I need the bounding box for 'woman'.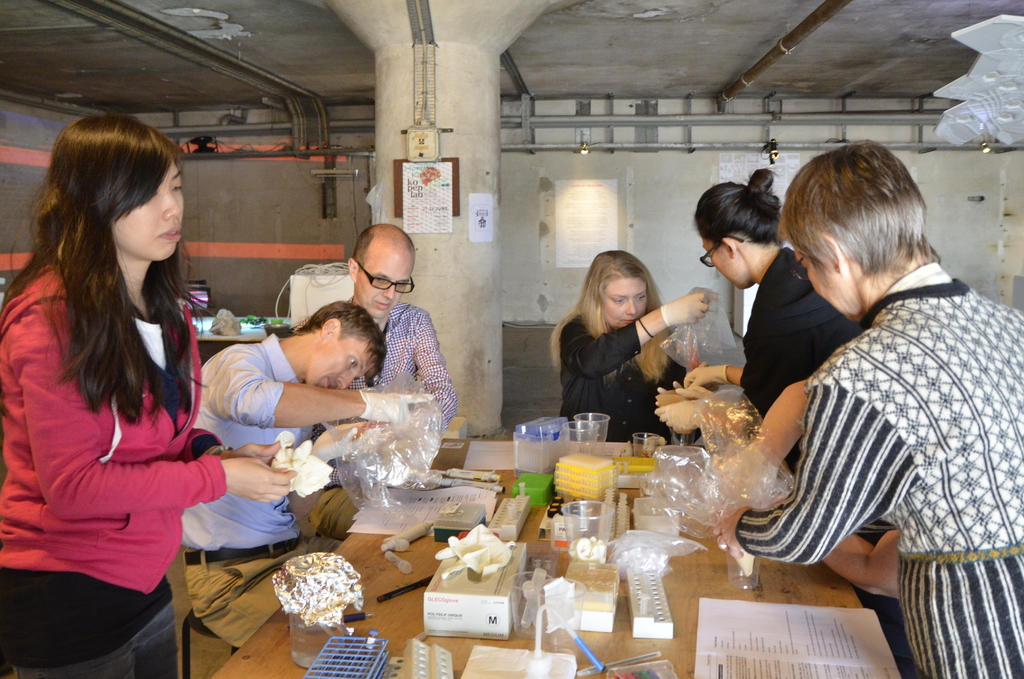
Here it is: 561/250/688/450.
